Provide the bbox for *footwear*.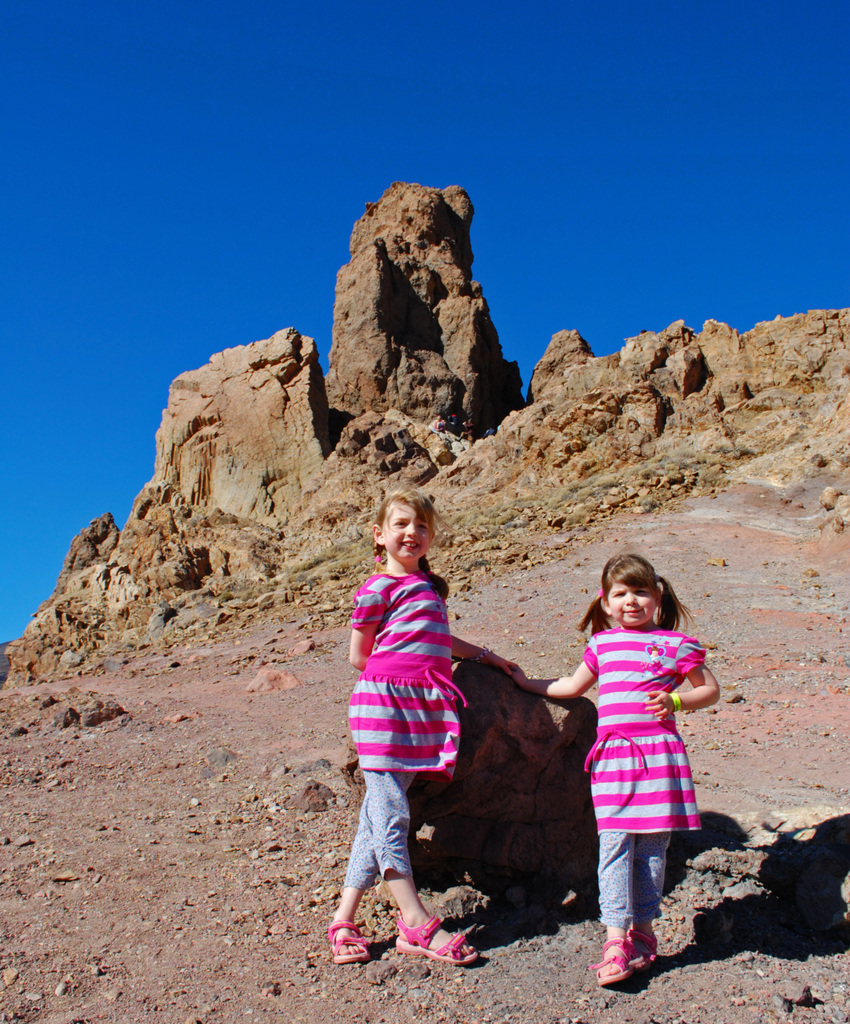
l=320, t=917, r=376, b=966.
